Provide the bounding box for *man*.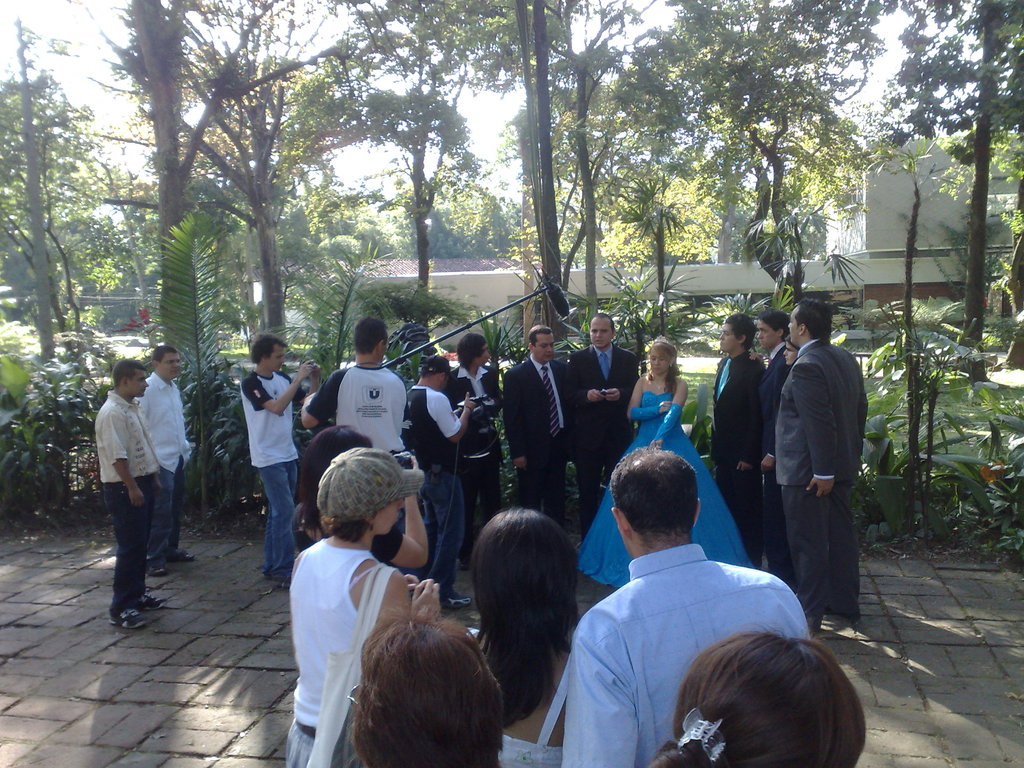
detection(752, 304, 787, 589).
